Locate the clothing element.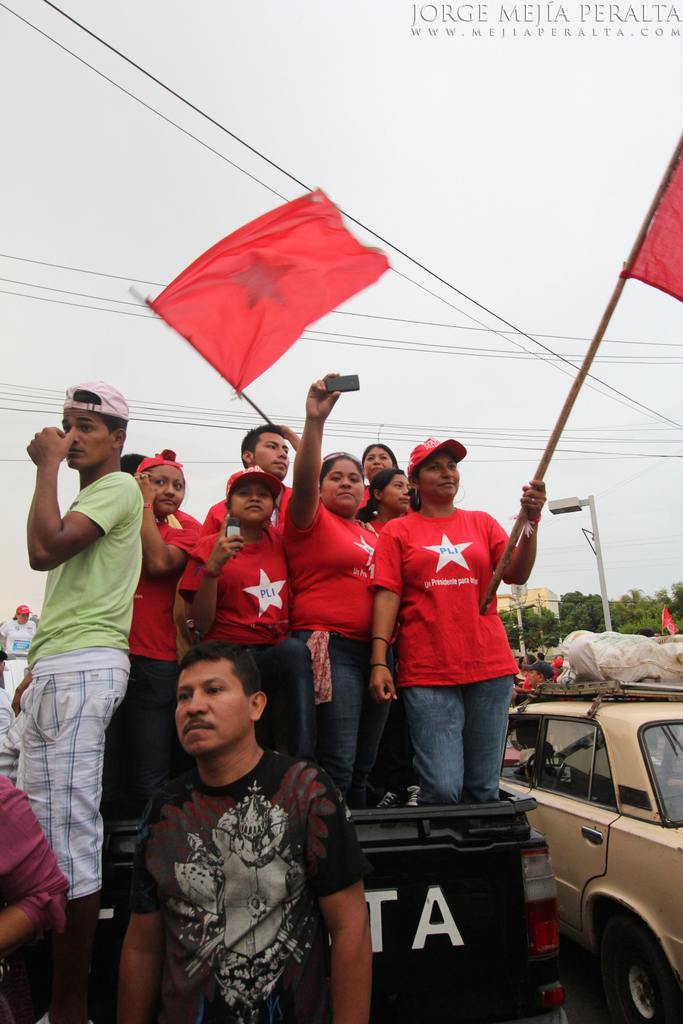
Element bbox: [x1=273, y1=512, x2=396, y2=805].
